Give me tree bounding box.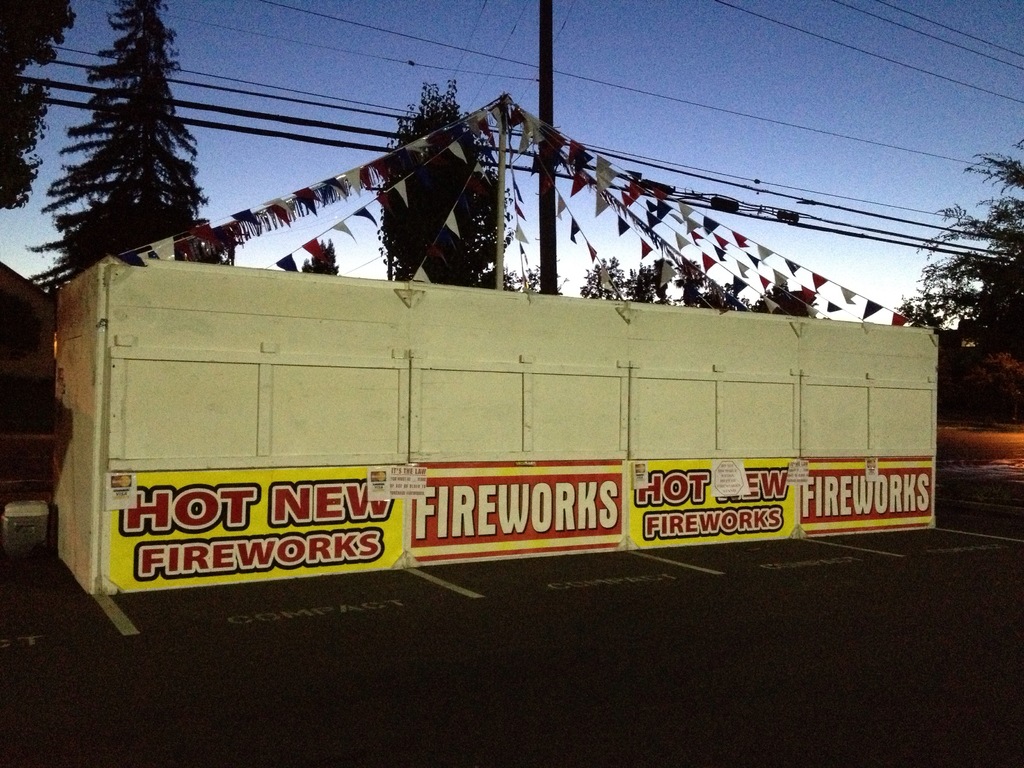
crop(748, 270, 824, 324).
